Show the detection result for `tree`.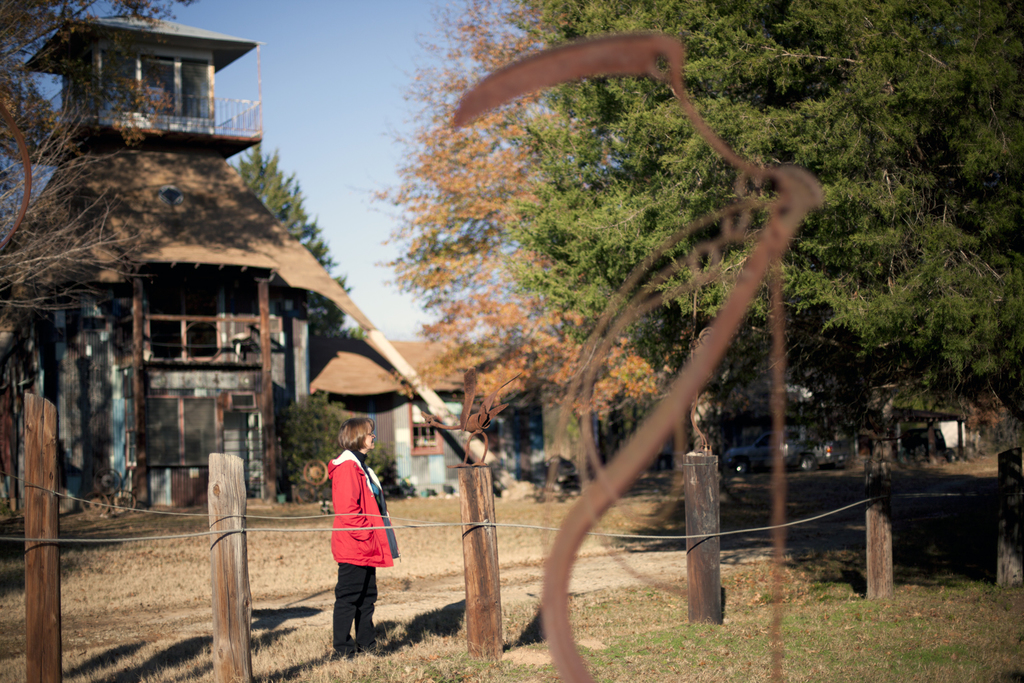
region(337, 0, 1023, 504).
